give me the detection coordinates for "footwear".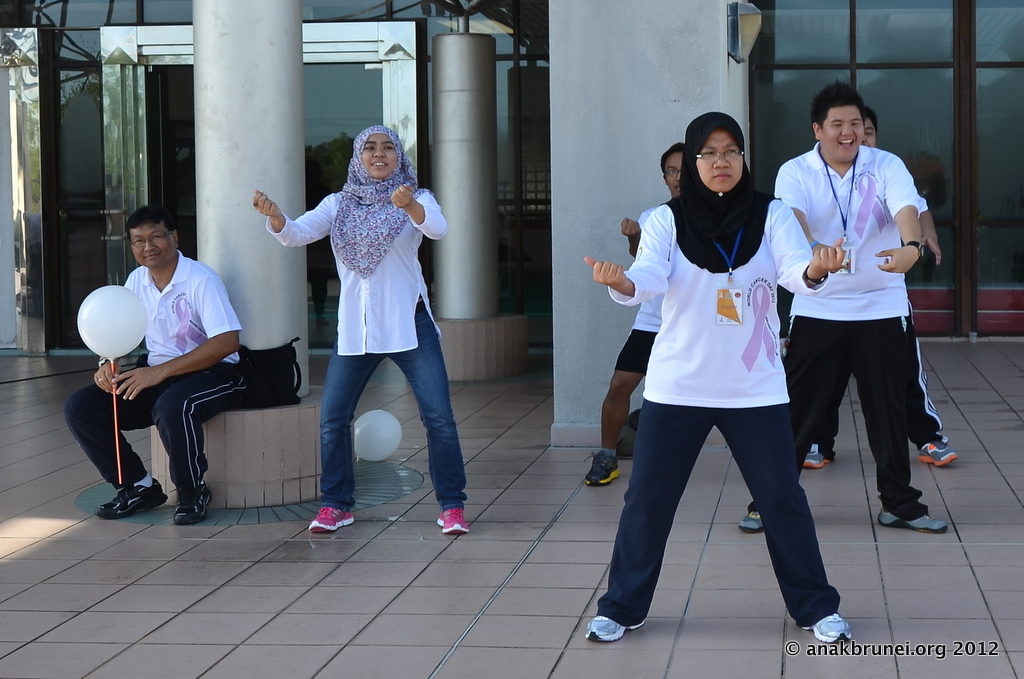
580:446:622:488.
